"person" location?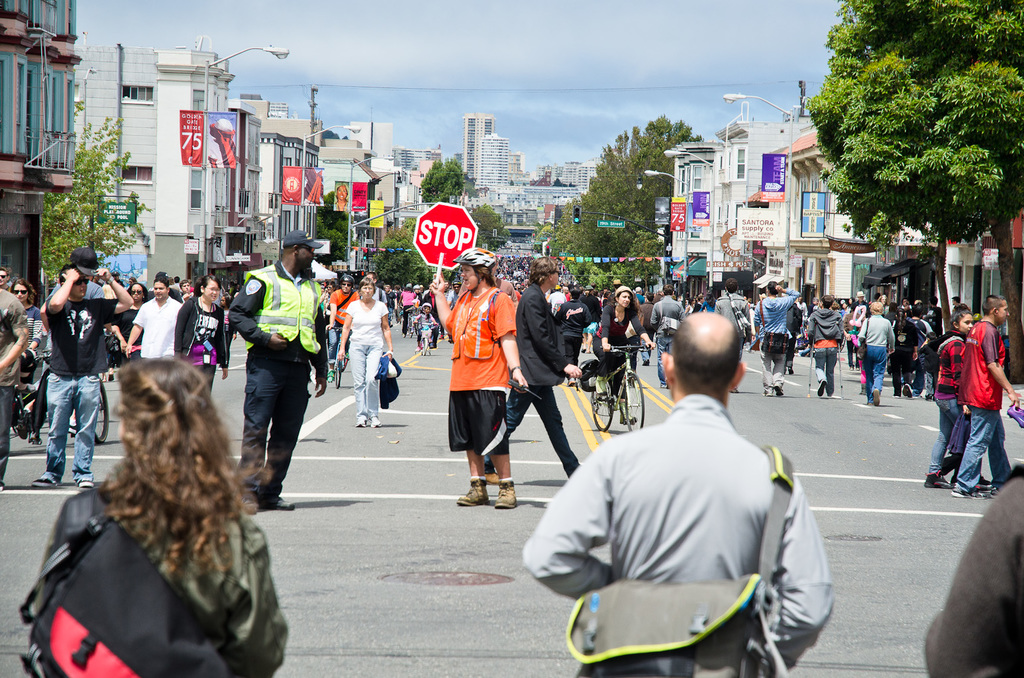
<bbox>125, 279, 180, 362</bbox>
